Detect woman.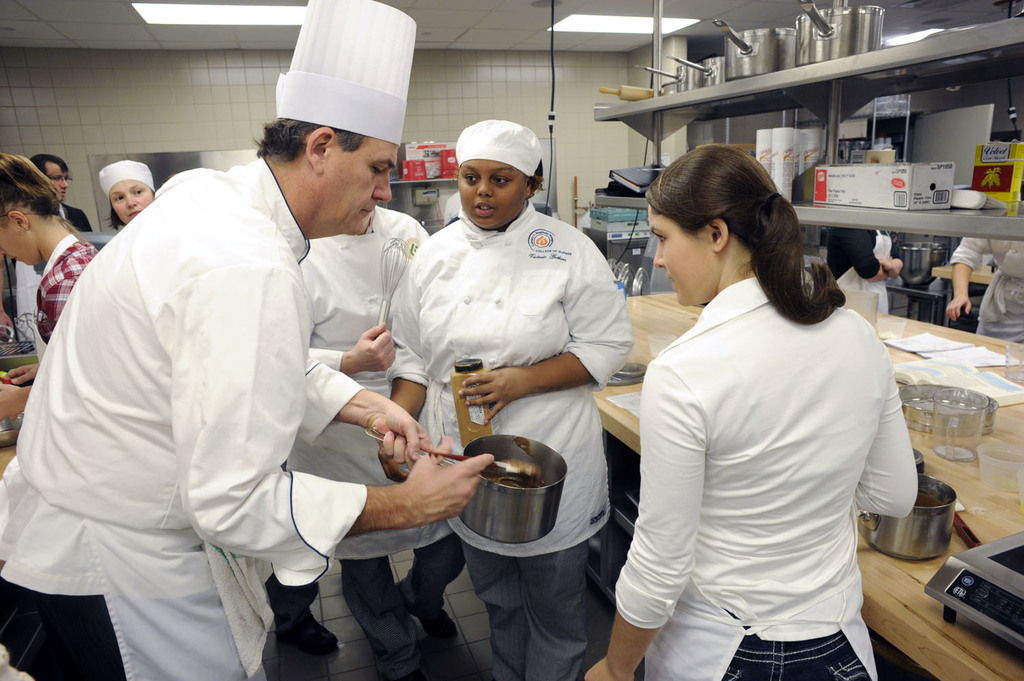
Detected at l=0, t=148, r=99, b=417.
